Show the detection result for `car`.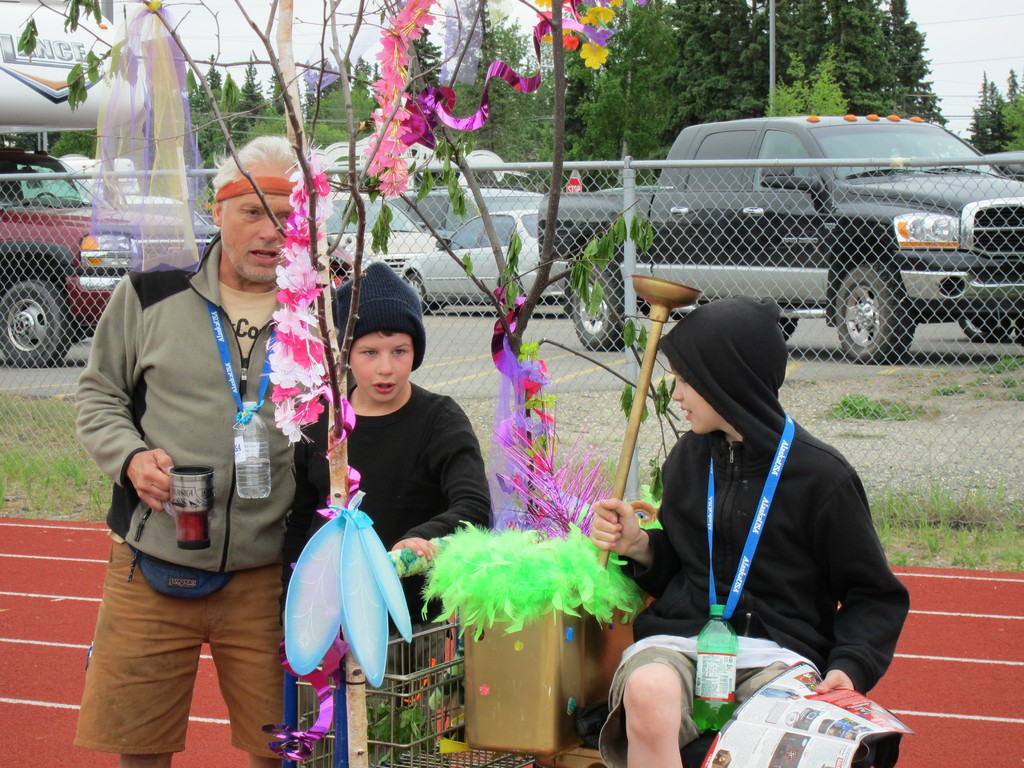
x1=0, y1=147, x2=225, y2=369.
